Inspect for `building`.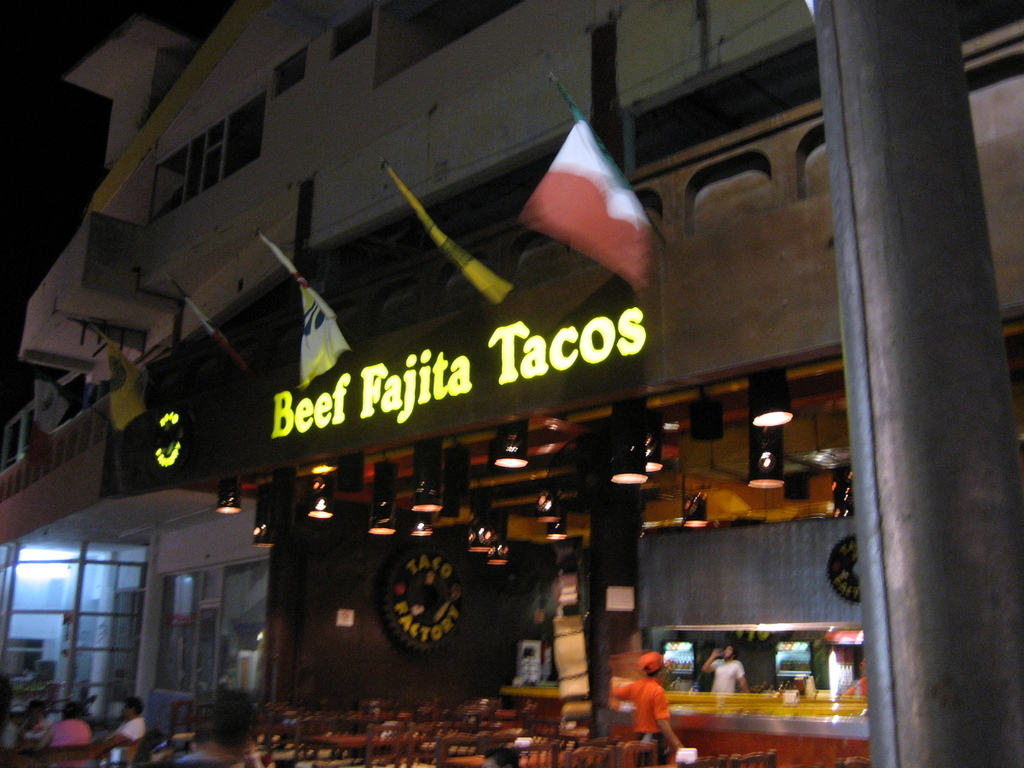
Inspection: l=0, t=0, r=259, b=726.
